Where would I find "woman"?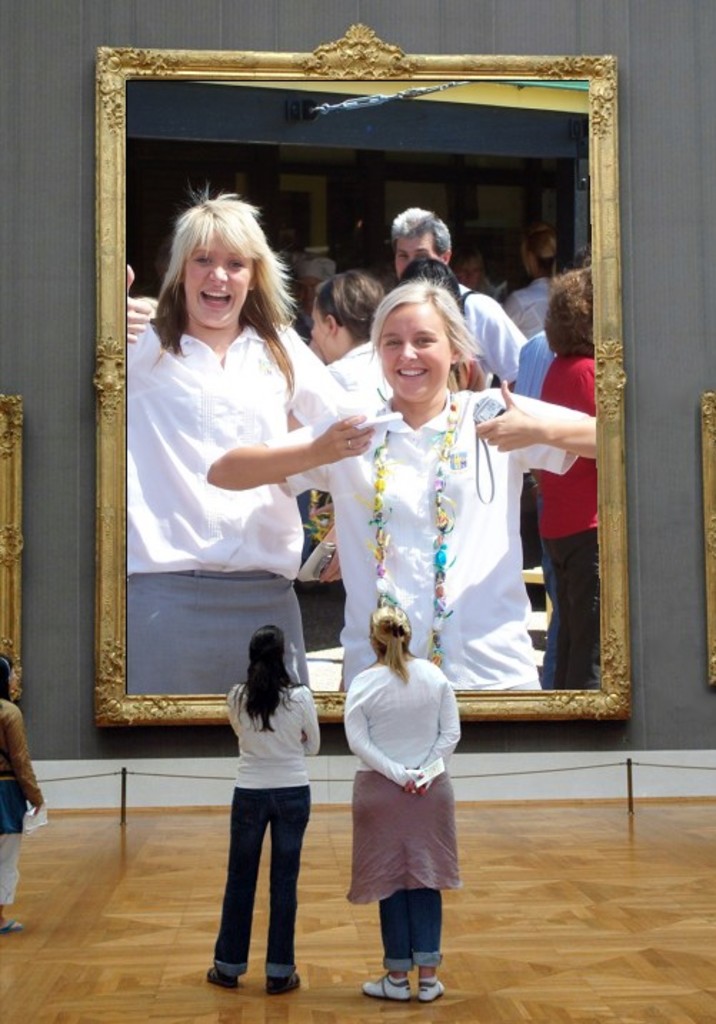
At bbox=[333, 588, 469, 980].
